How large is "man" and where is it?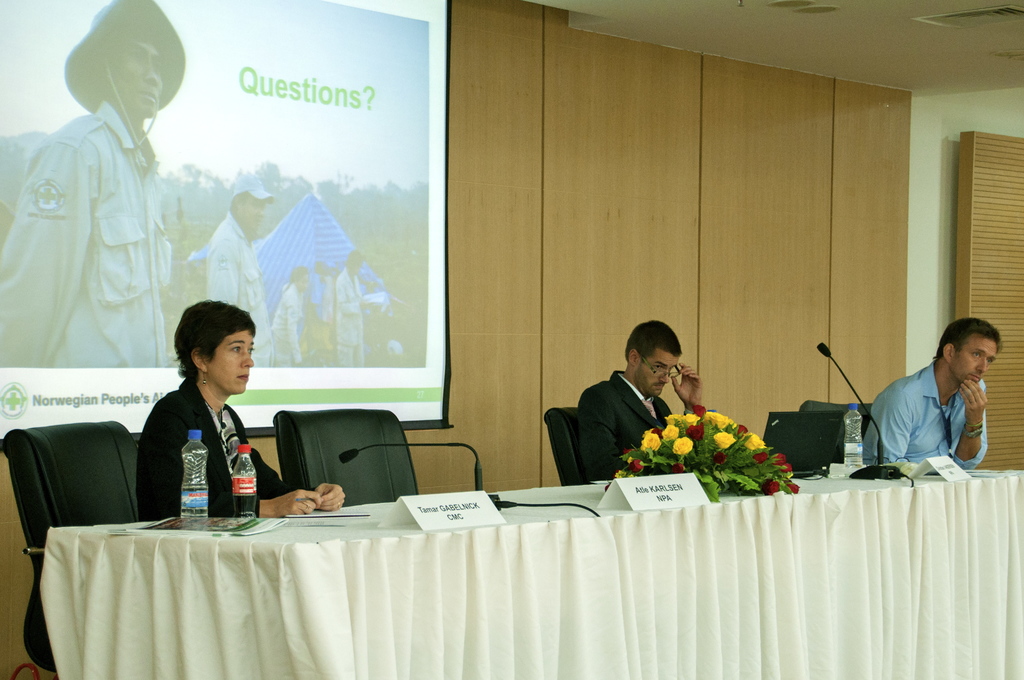
Bounding box: box(0, 0, 175, 371).
